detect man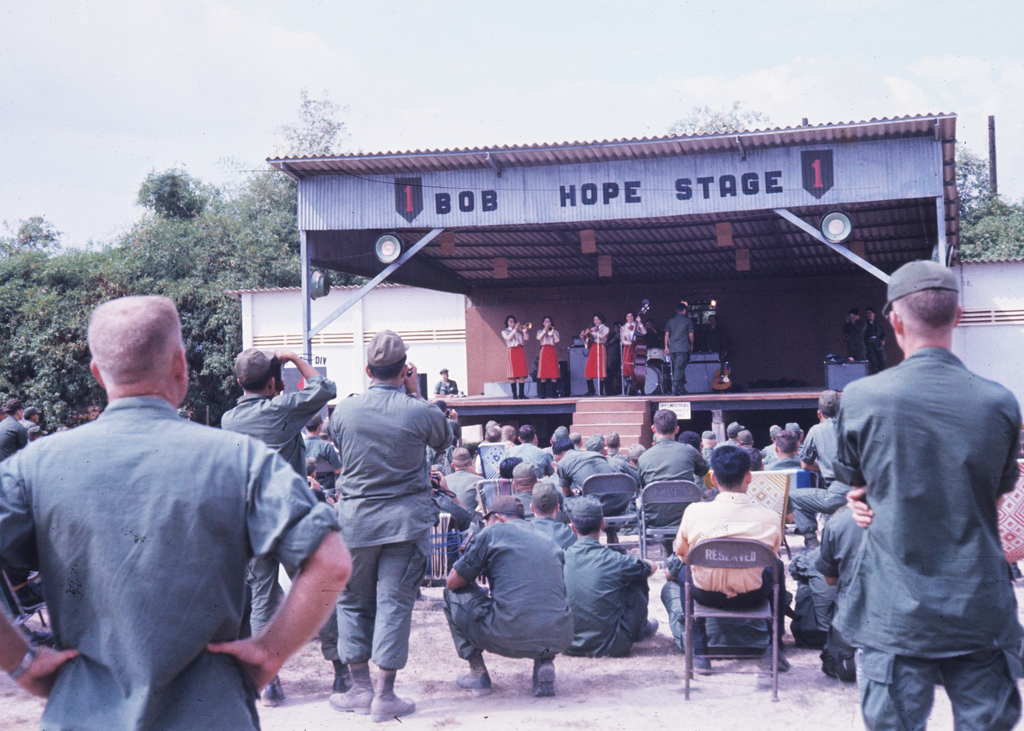
select_region(328, 323, 456, 722)
